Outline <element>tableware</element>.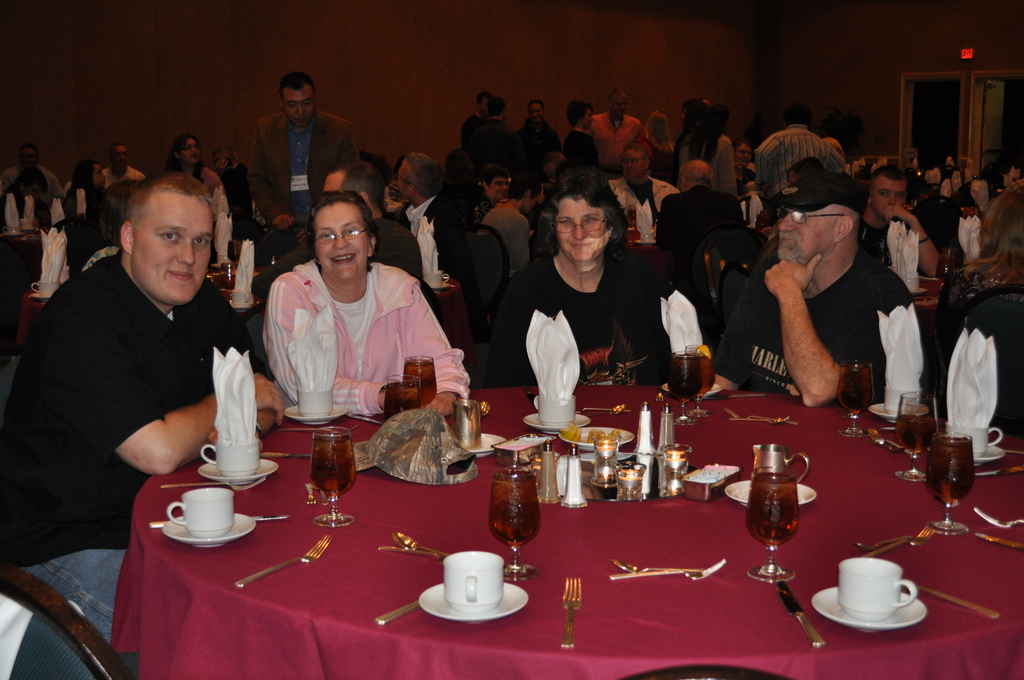
Outline: locate(532, 437, 557, 505).
